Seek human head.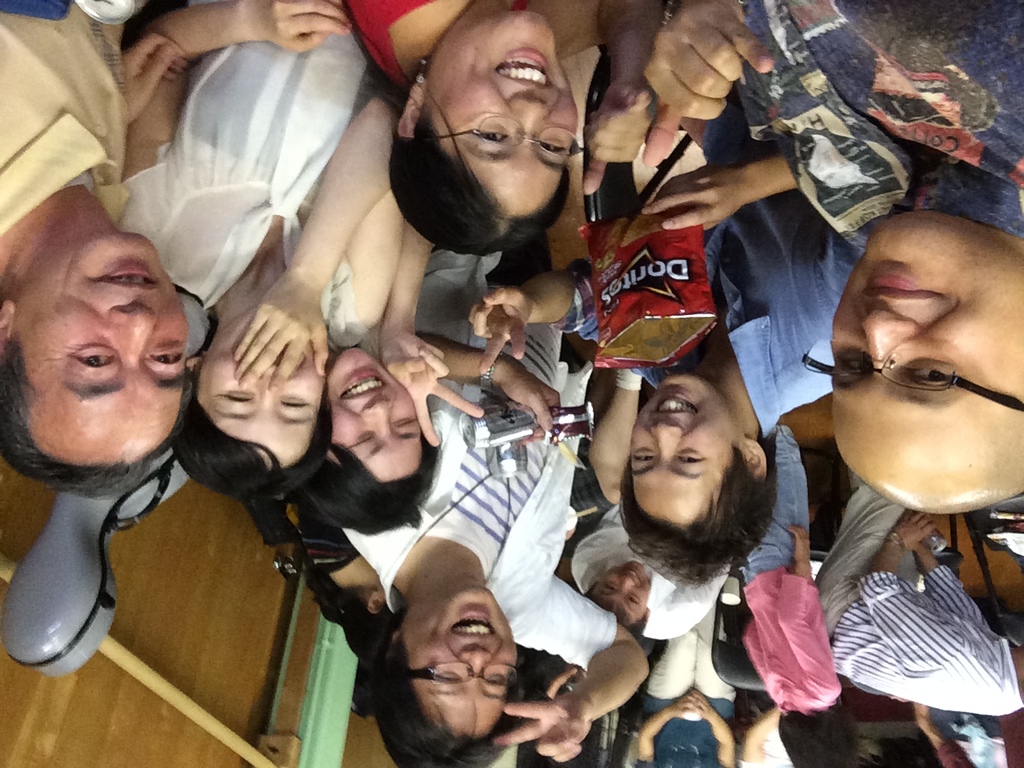
<box>618,374,769,576</box>.
